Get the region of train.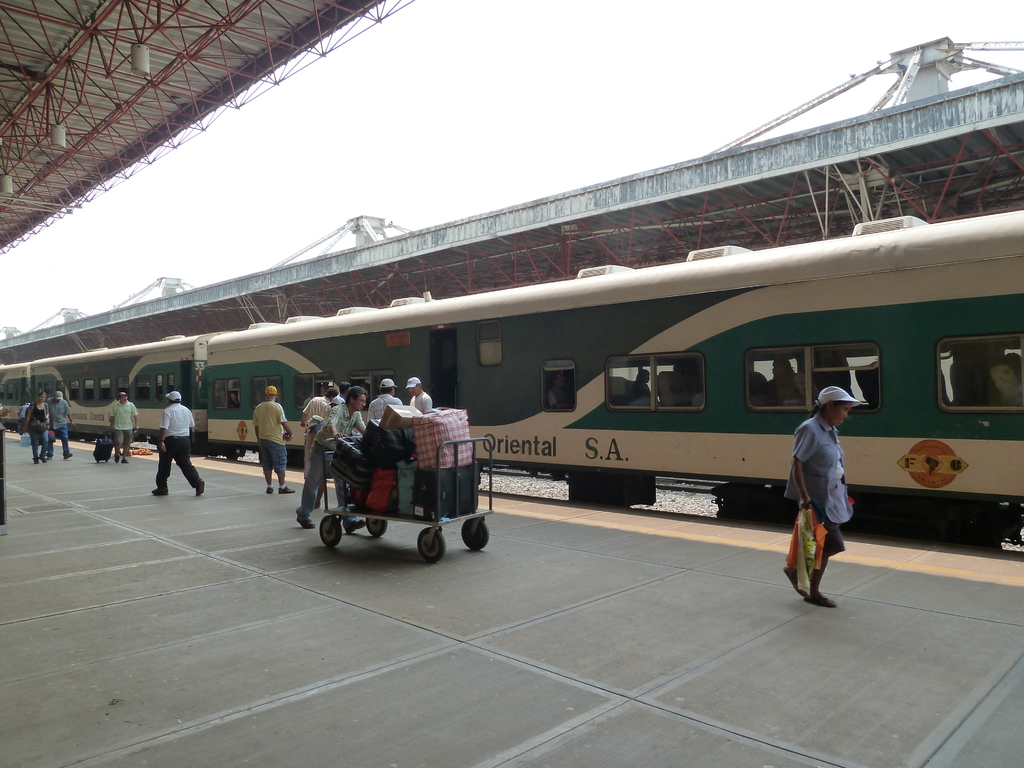
rect(0, 212, 1023, 550).
